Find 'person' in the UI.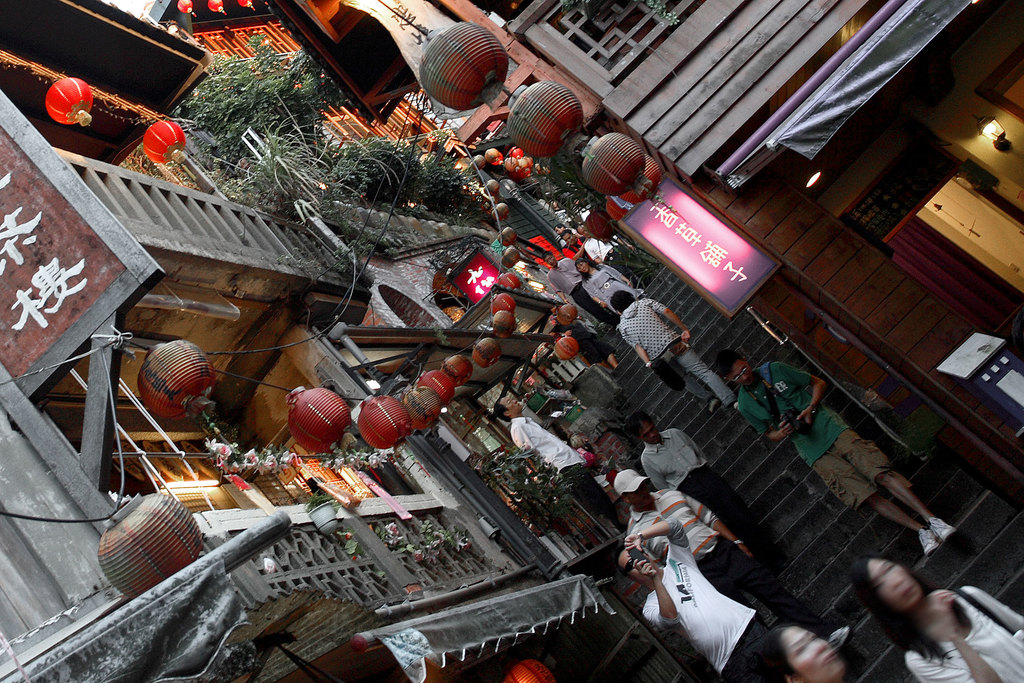
UI element at <box>580,260,650,318</box>.
